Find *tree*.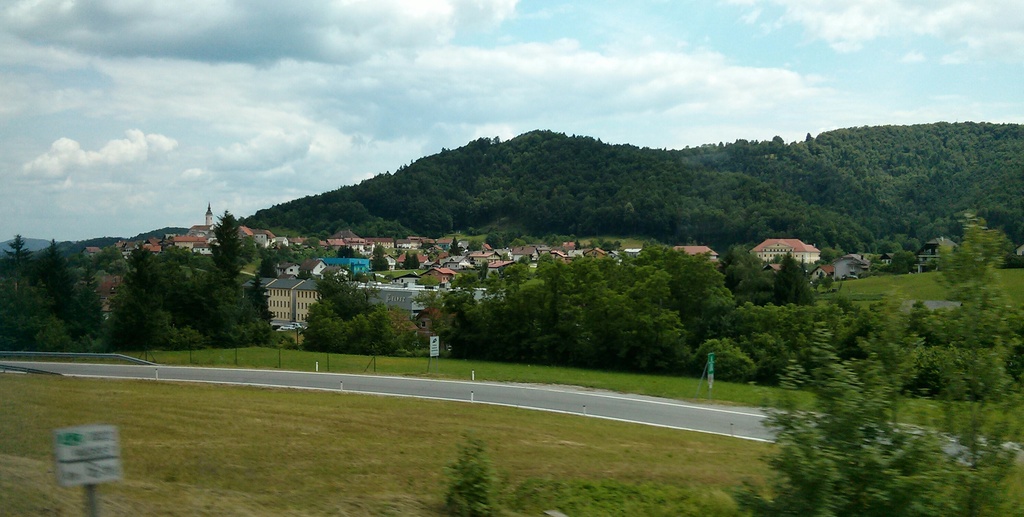
771,253,815,305.
